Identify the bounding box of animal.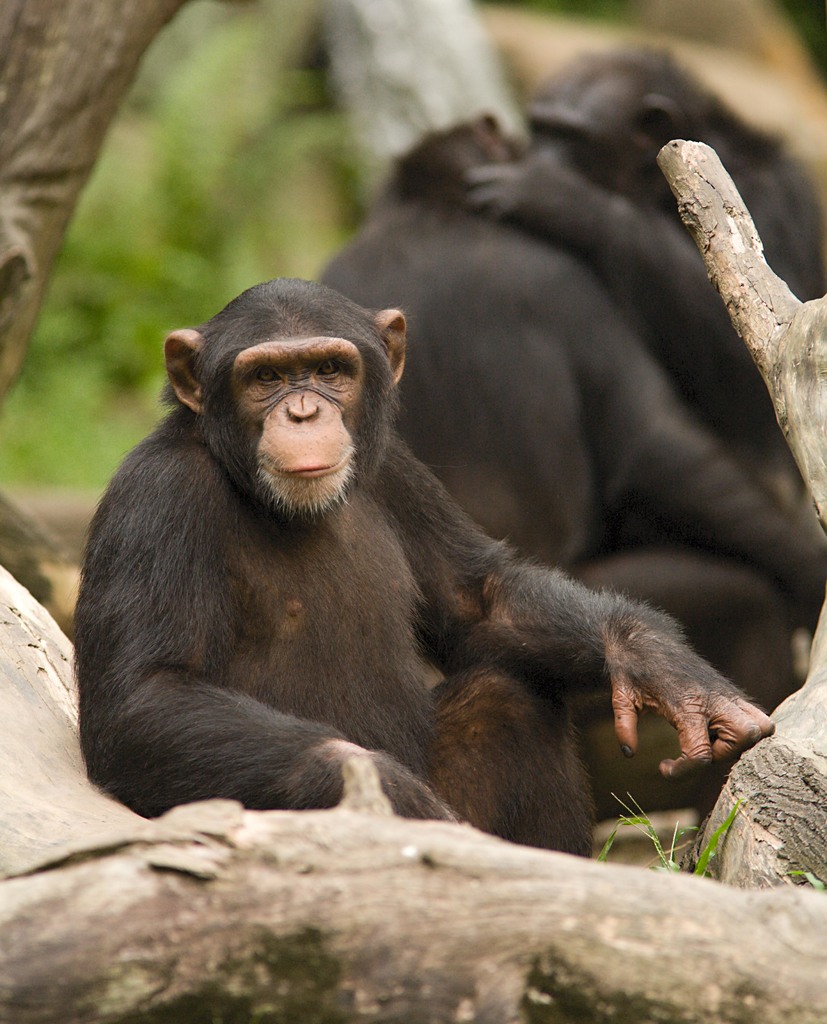
Rect(577, 38, 826, 701).
